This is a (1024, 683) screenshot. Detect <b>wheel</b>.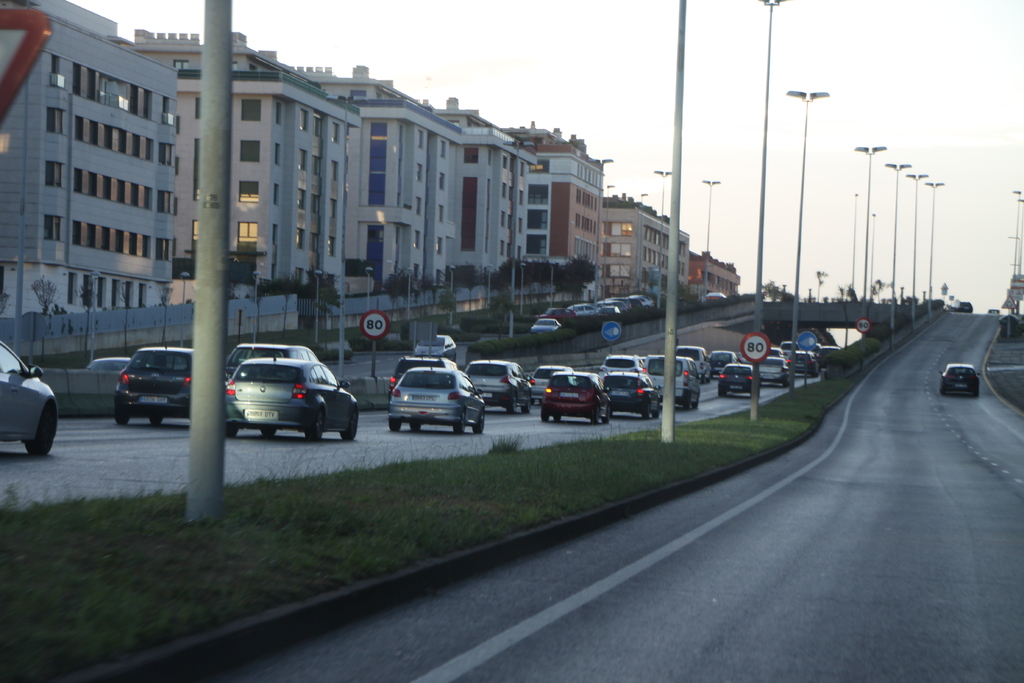
crop(591, 410, 600, 425).
